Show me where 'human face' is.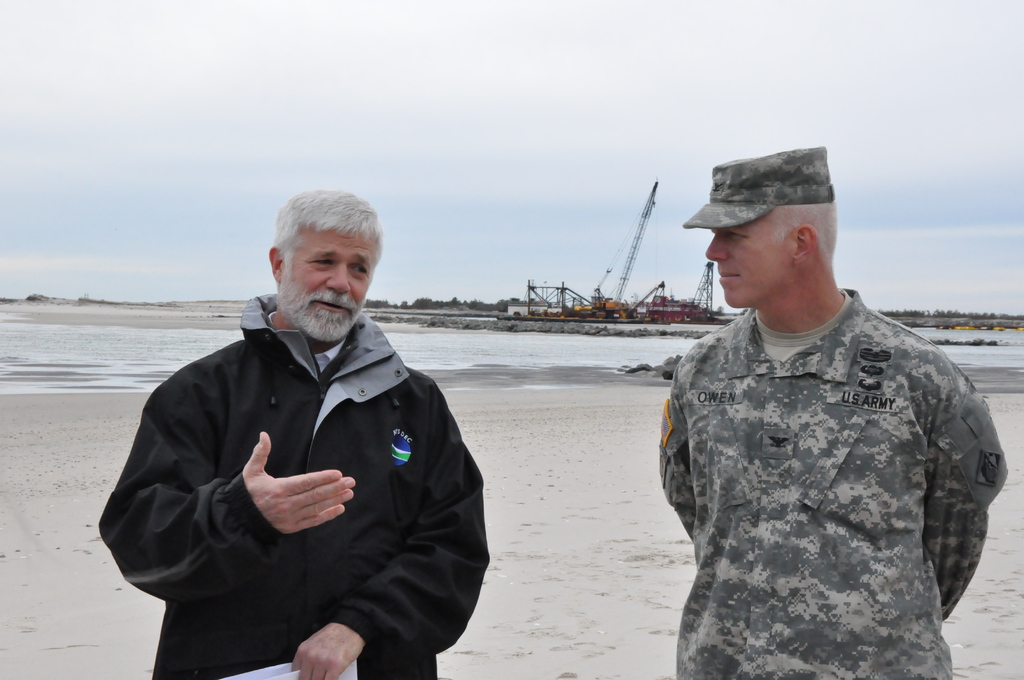
'human face' is at (282,223,376,341).
